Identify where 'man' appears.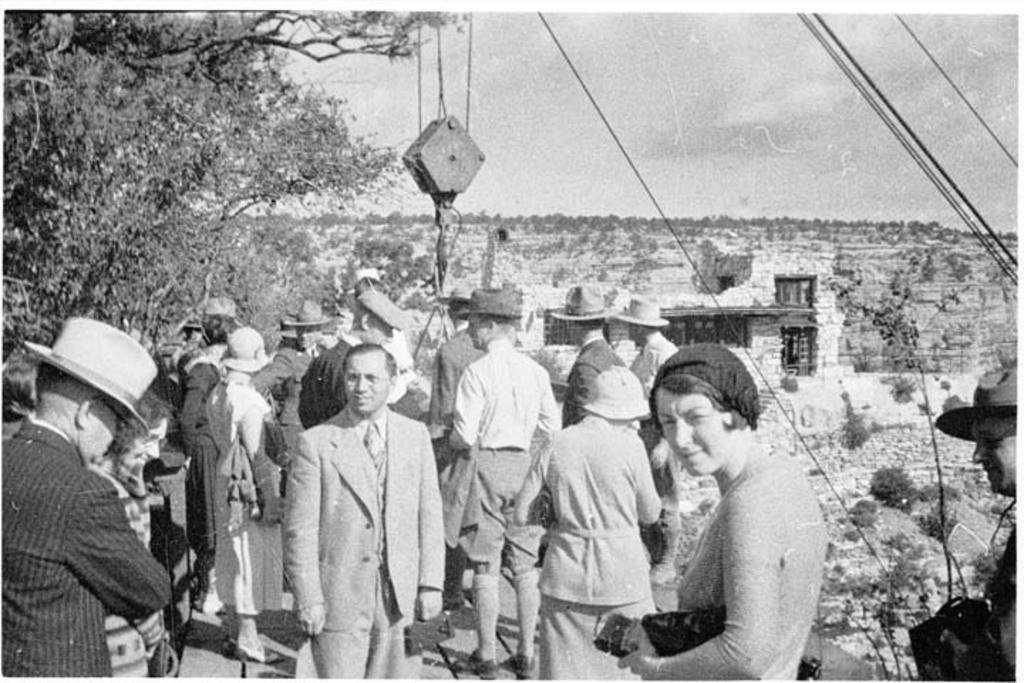
Appears at [left=613, top=293, right=677, bottom=581].
